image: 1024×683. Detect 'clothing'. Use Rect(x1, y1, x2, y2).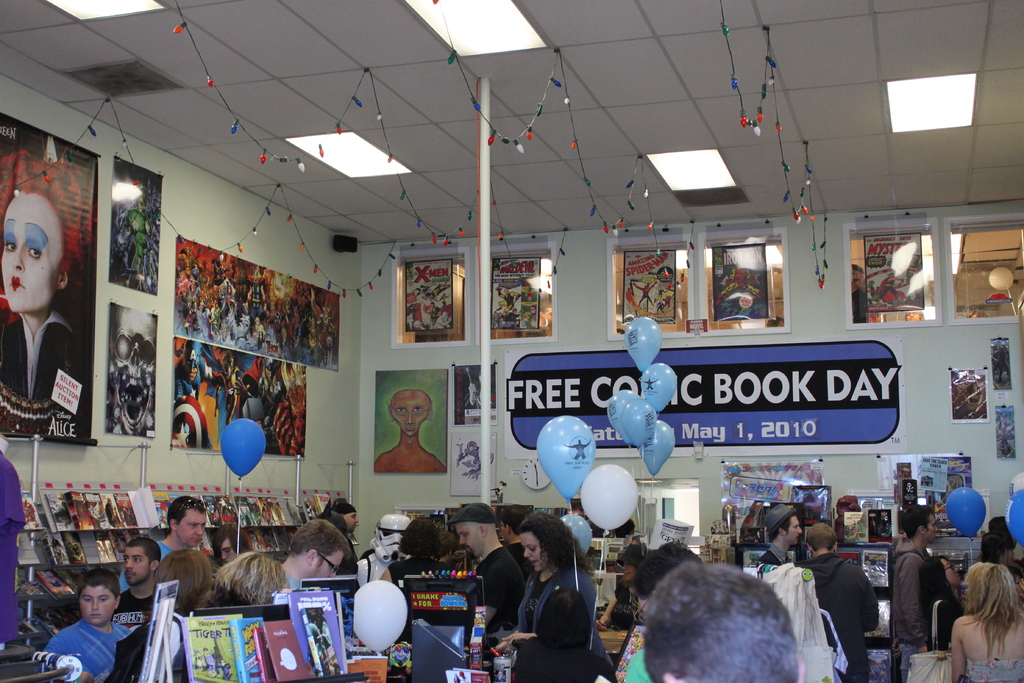
Rect(513, 559, 618, 657).
